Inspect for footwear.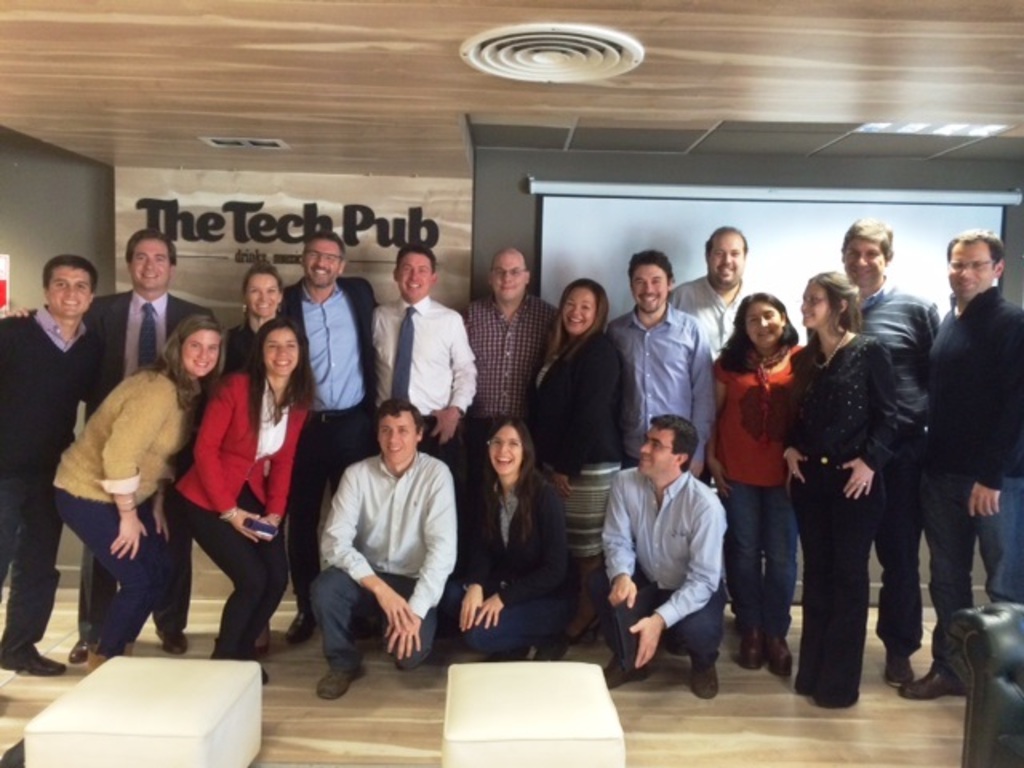
Inspection: box(563, 618, 602, 650).
